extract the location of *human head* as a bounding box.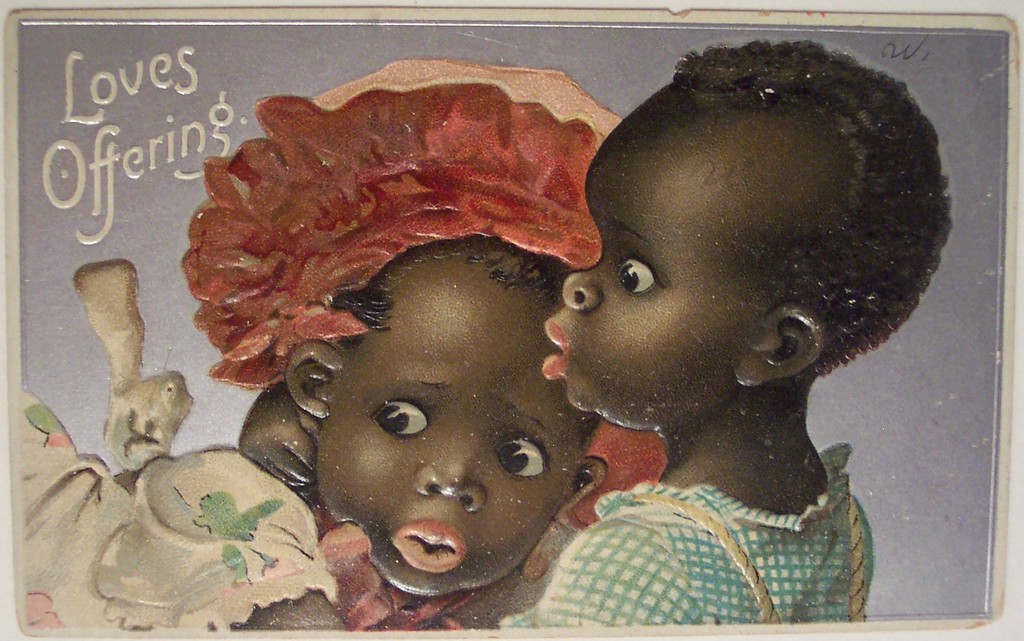
x1=178 y1=58 x2=674 y2=601.
